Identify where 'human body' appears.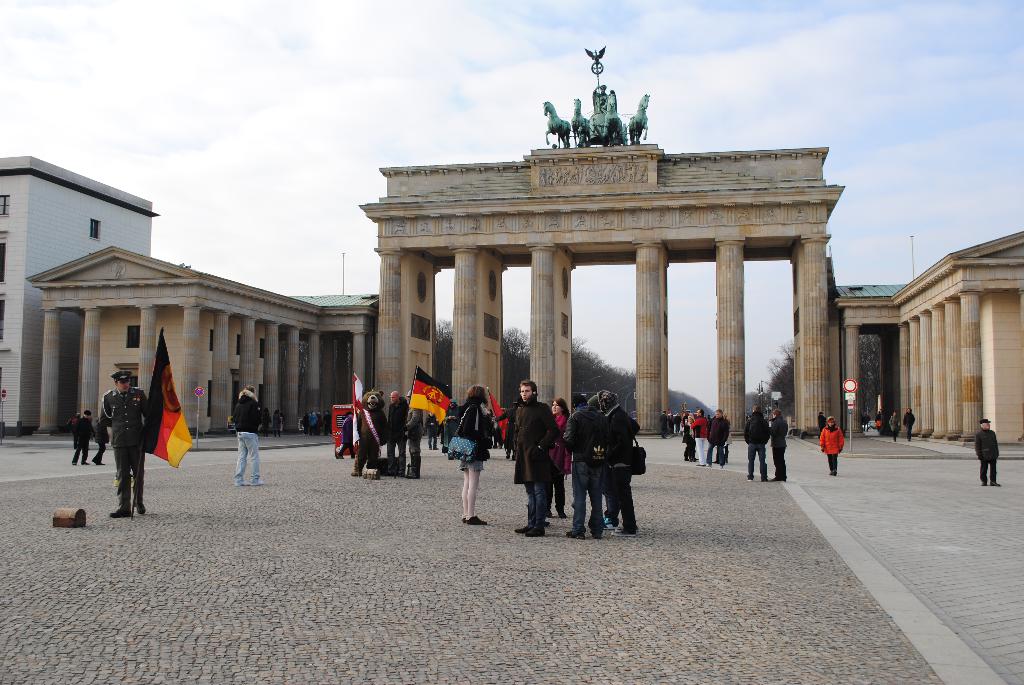
Appears at [886,414,900,443].
